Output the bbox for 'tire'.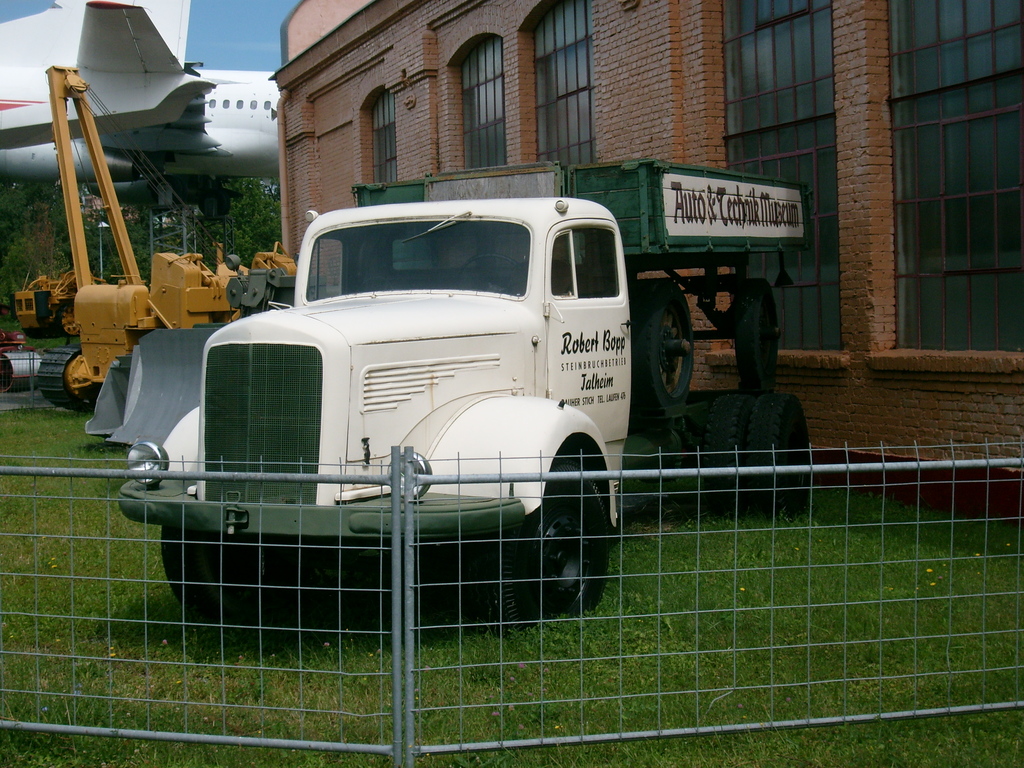
697/389/754/508.
